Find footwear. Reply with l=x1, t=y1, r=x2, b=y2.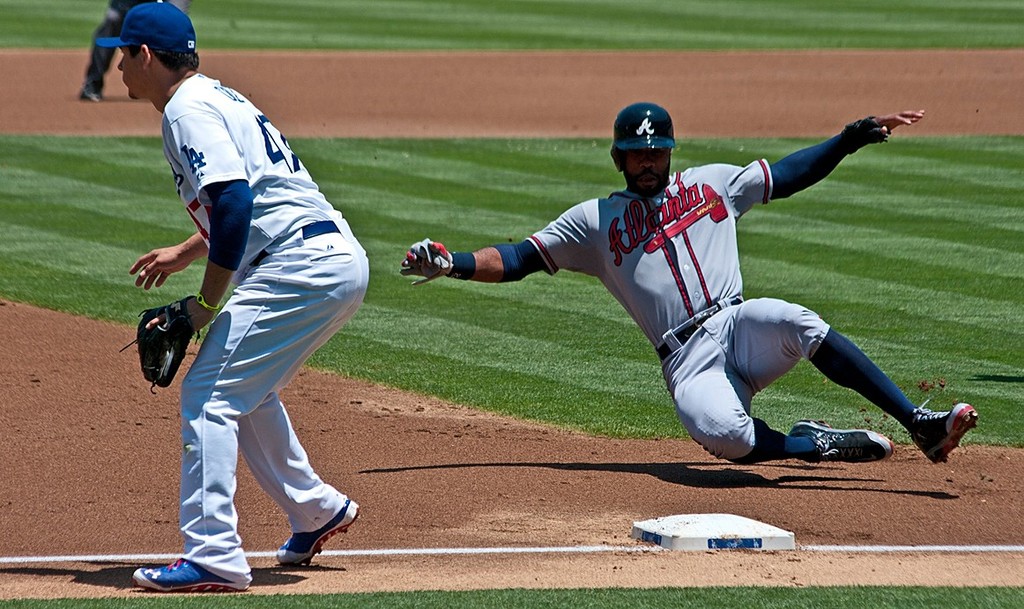
l=911, t=398, r=973, b=464.
